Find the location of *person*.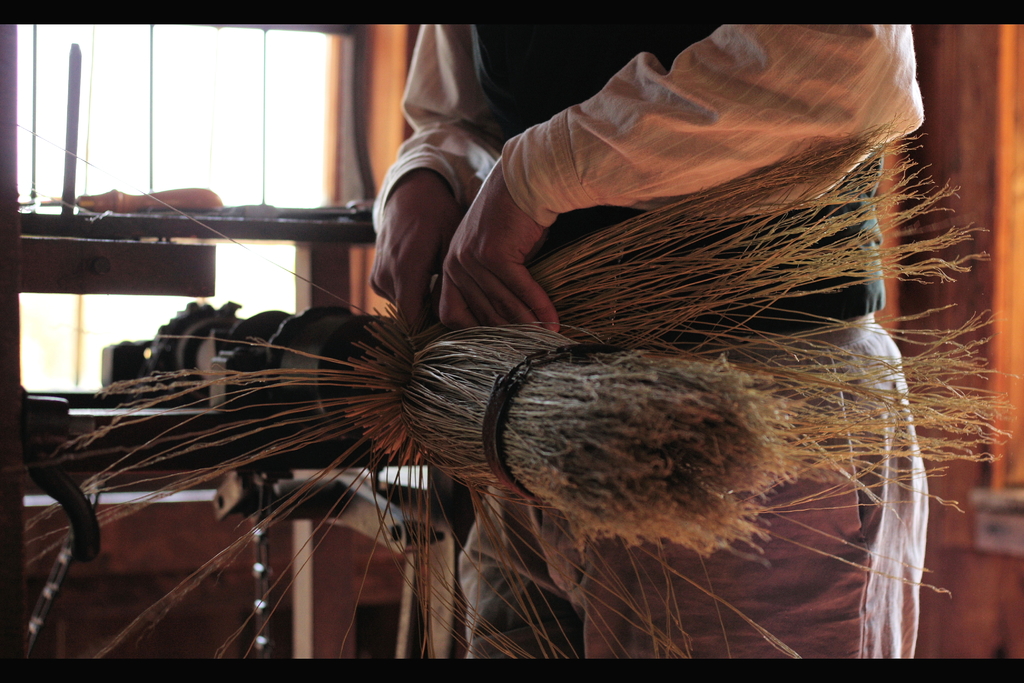
Location: crop(365, 21, 936, 666).
